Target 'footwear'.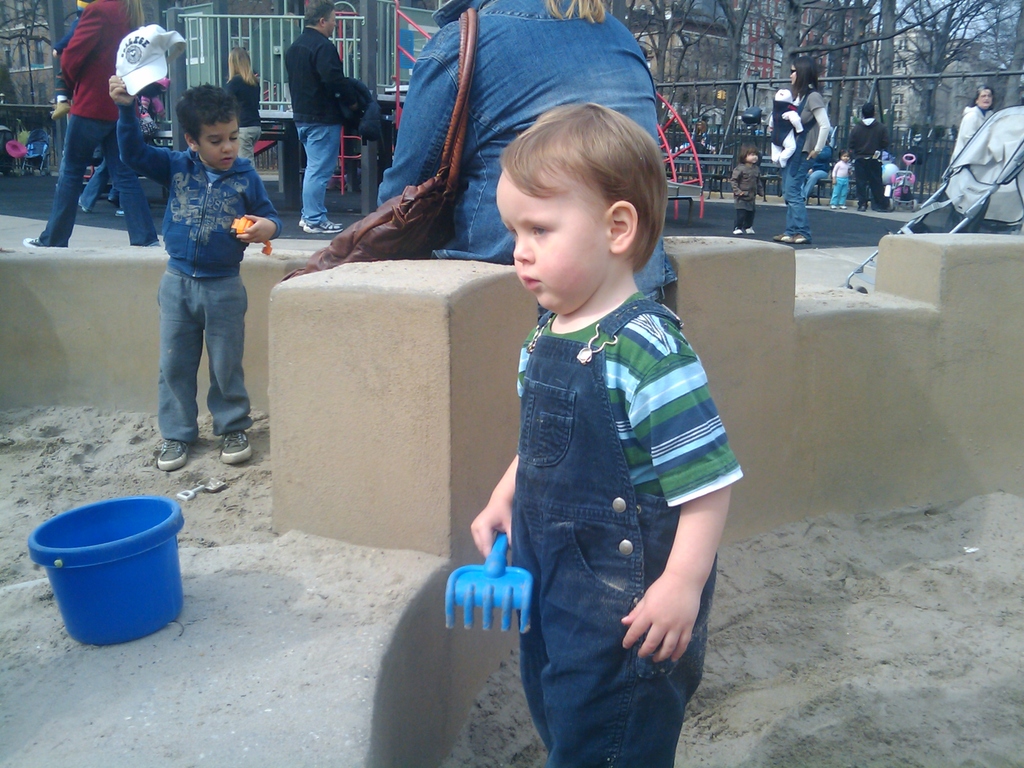
Target region: (877,200,892,212).
